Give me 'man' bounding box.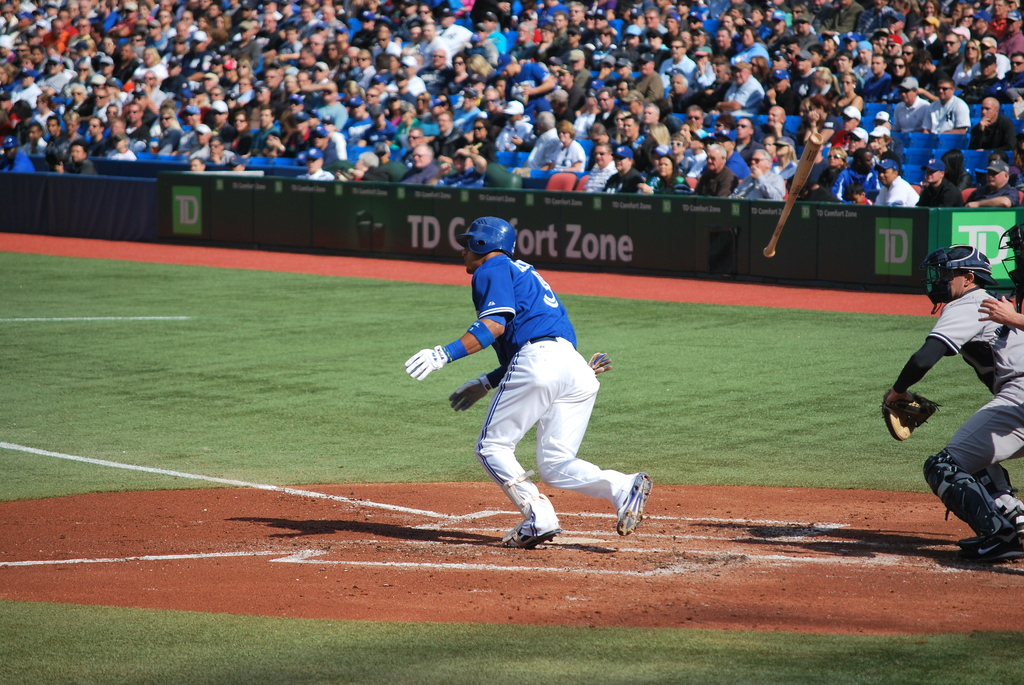
634/54/664/102.
